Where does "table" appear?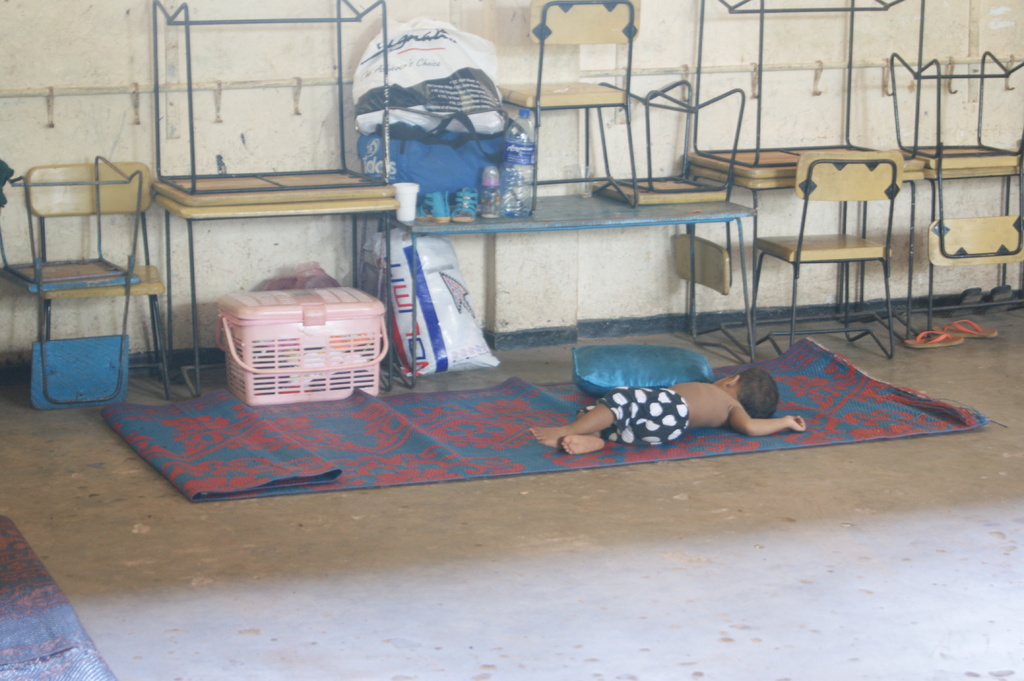
Appears at <bbox>691, 0, 905, 179</bbox>.
